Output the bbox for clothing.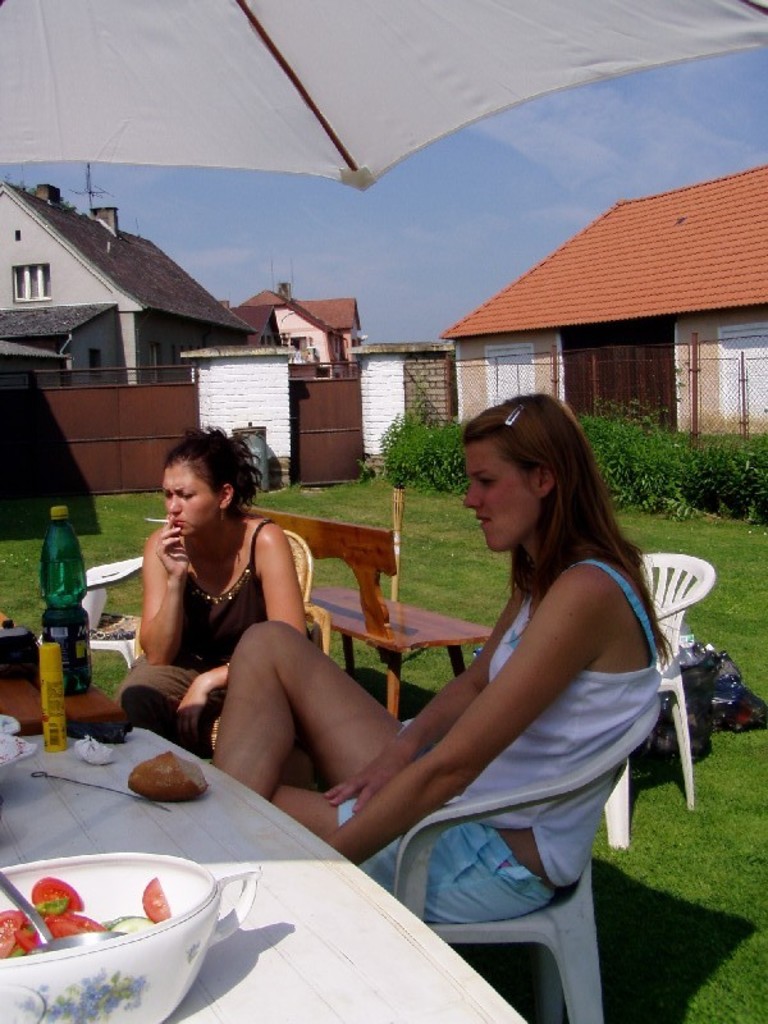
BBox(119, 513, 274, 762).
